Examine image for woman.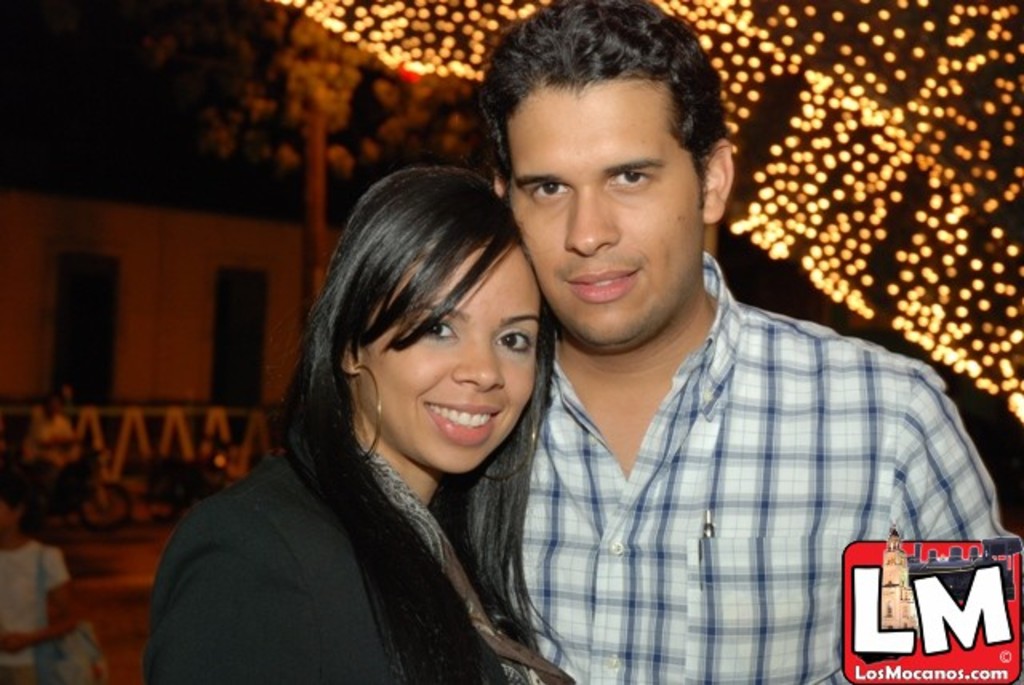
Examination result: select_region(152, 138, 611, 682).
